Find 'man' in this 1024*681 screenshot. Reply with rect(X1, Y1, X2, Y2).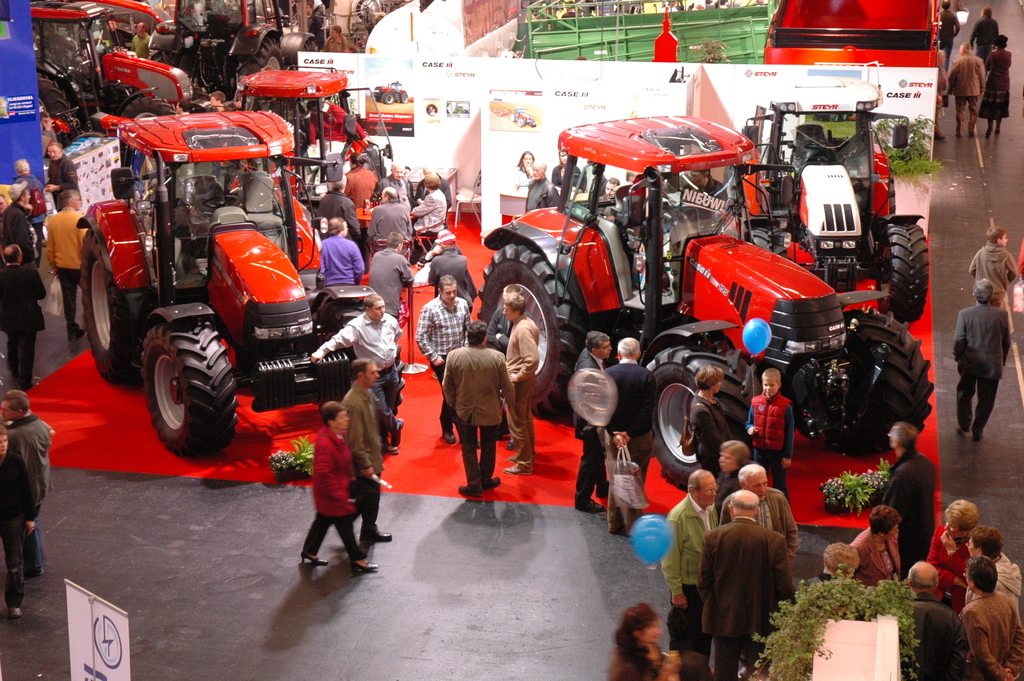
rect(945, 40, 993, 136).
